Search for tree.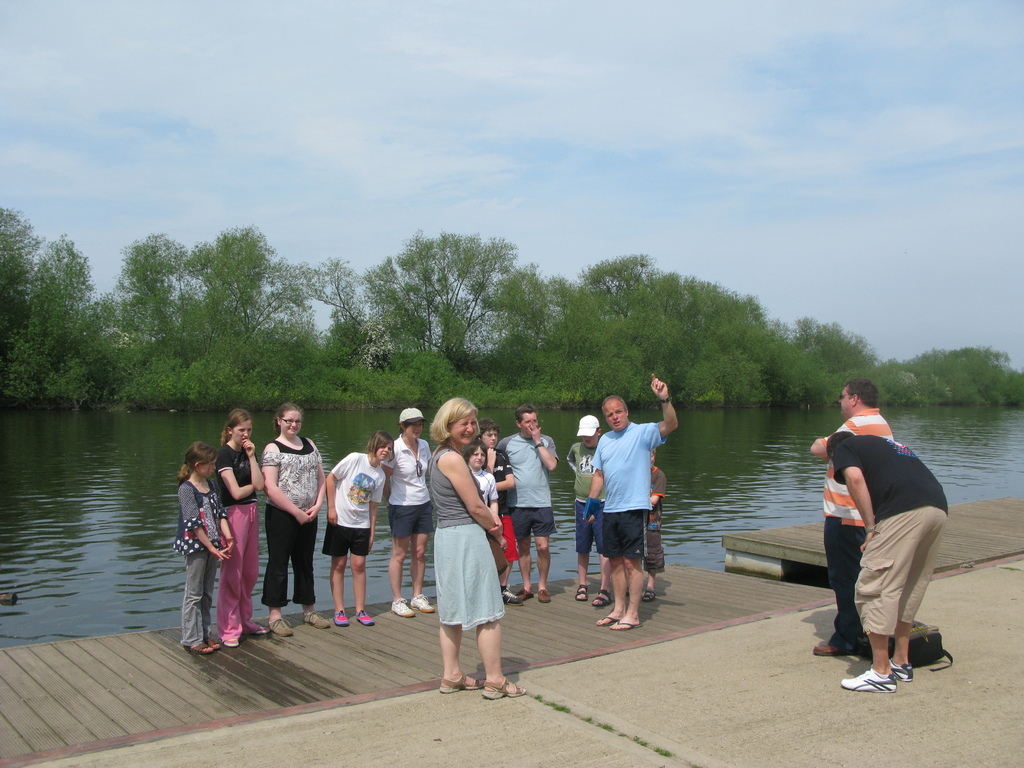
Found at [x1=955, y1=342, x2=1023, y2=404].
